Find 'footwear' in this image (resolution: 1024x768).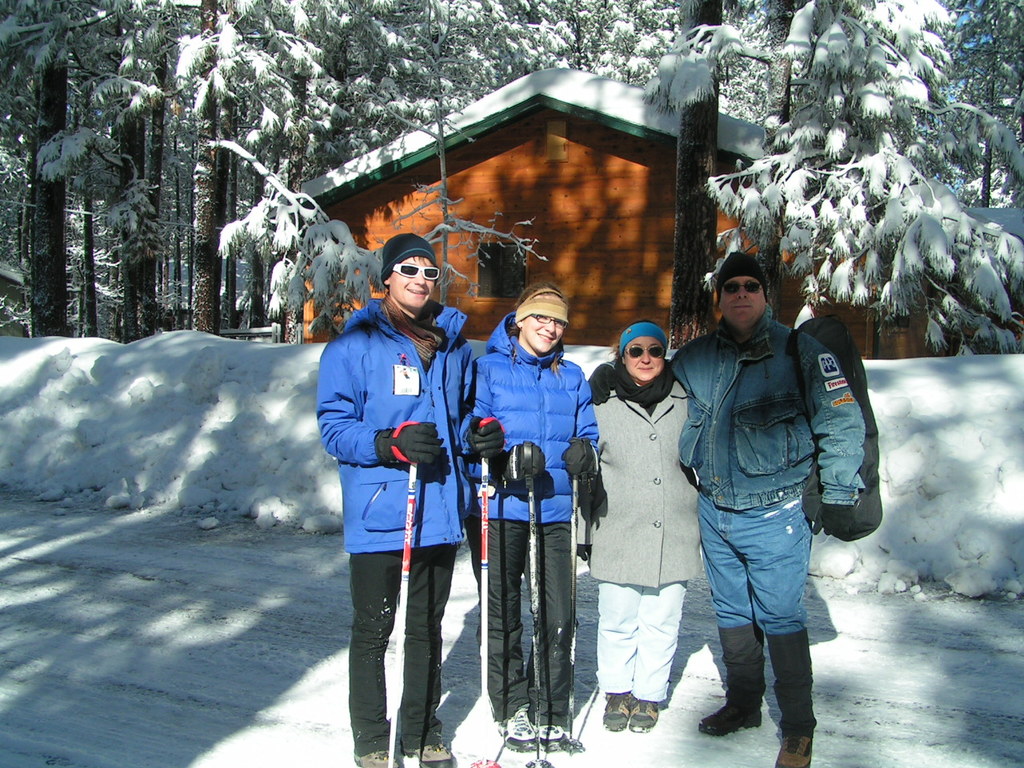
select_region(501, 713, 546, 757).
